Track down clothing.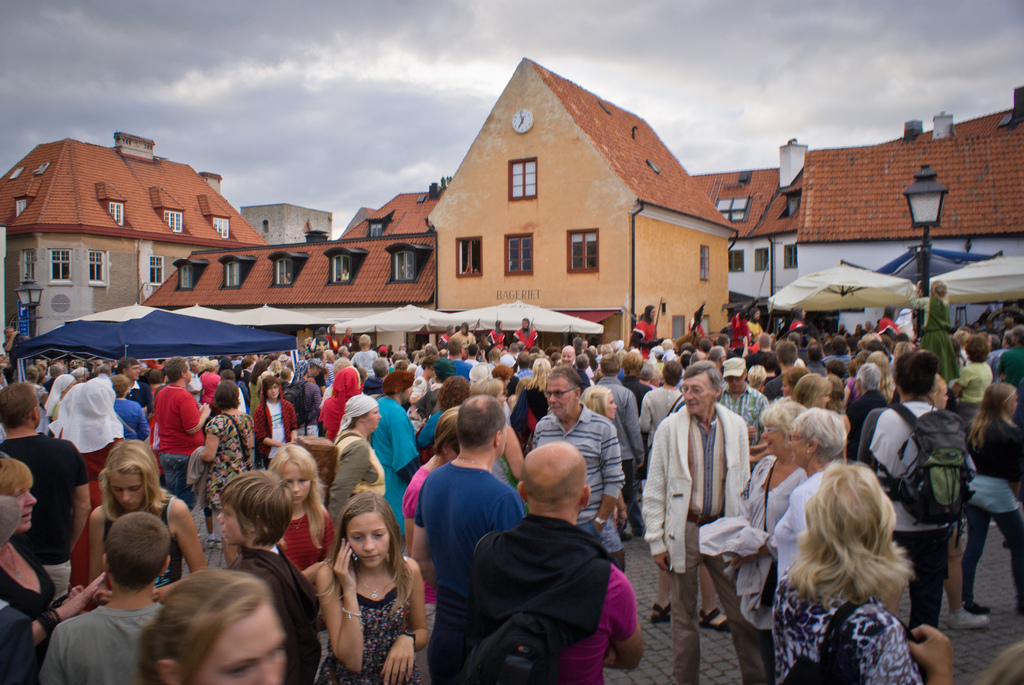
Tracked to [x1=833, y1=353, x2=860, y2=377].
